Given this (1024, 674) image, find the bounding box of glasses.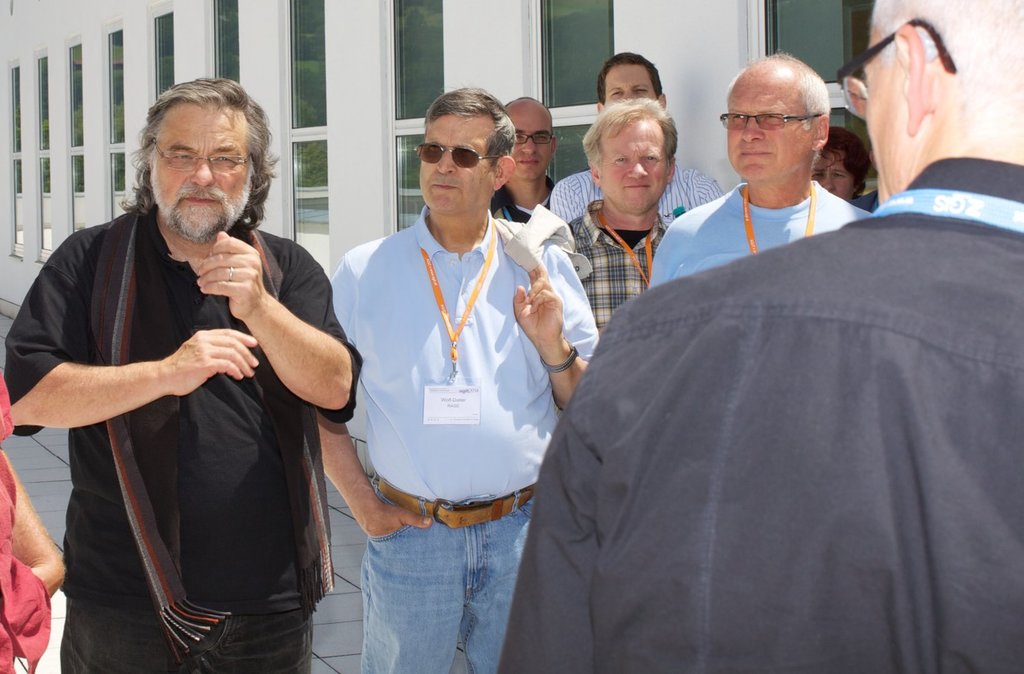
{"x1": 514, "y1": 131, "x2": 558, "y2": 151}.
